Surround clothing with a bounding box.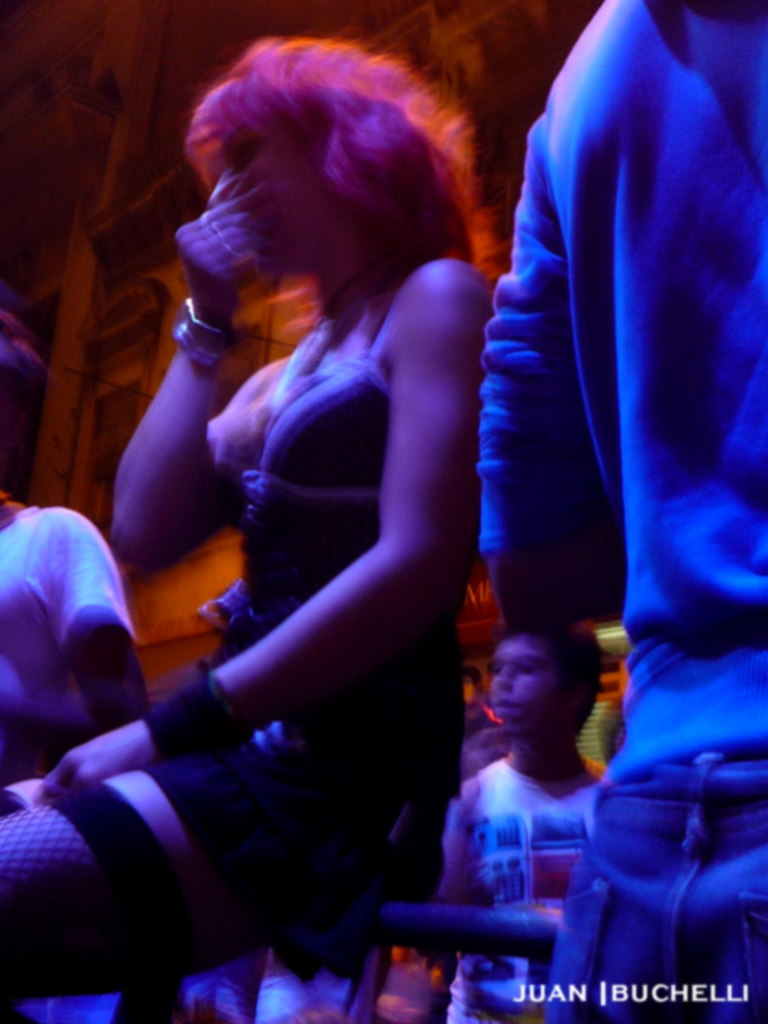
bbox=[0, 509, 123, 785].
